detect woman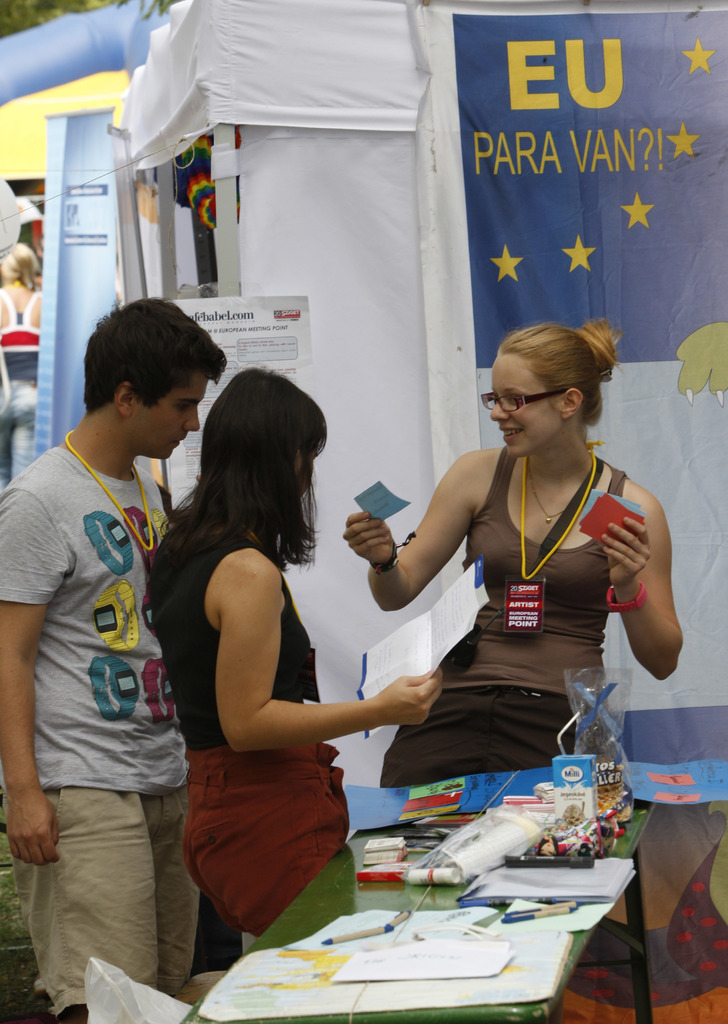
select_region(148, 364, 447, 943)
